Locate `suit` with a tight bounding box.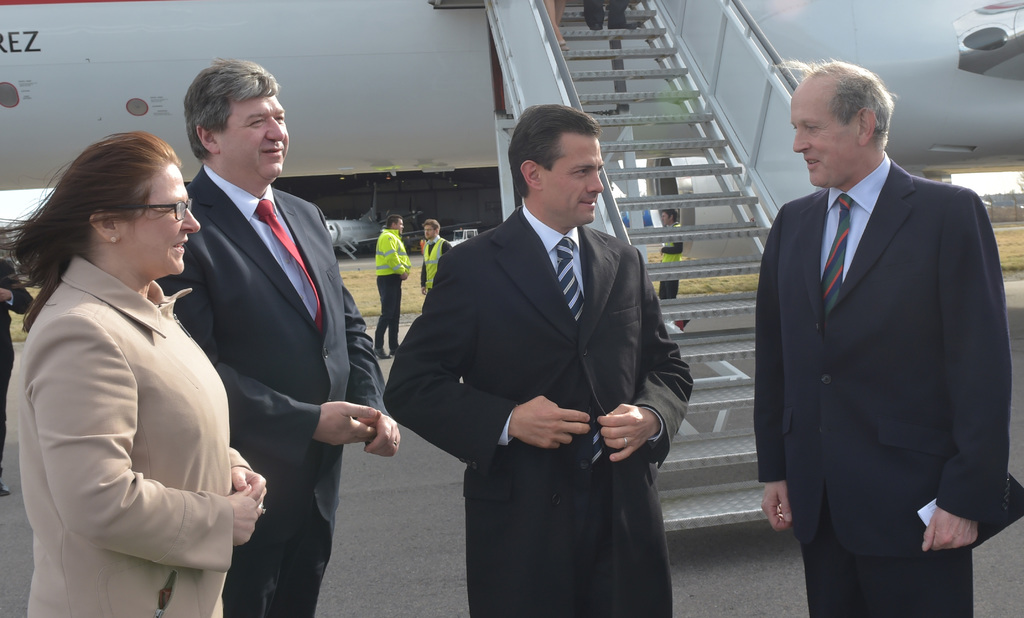
(394,97,692,604).
